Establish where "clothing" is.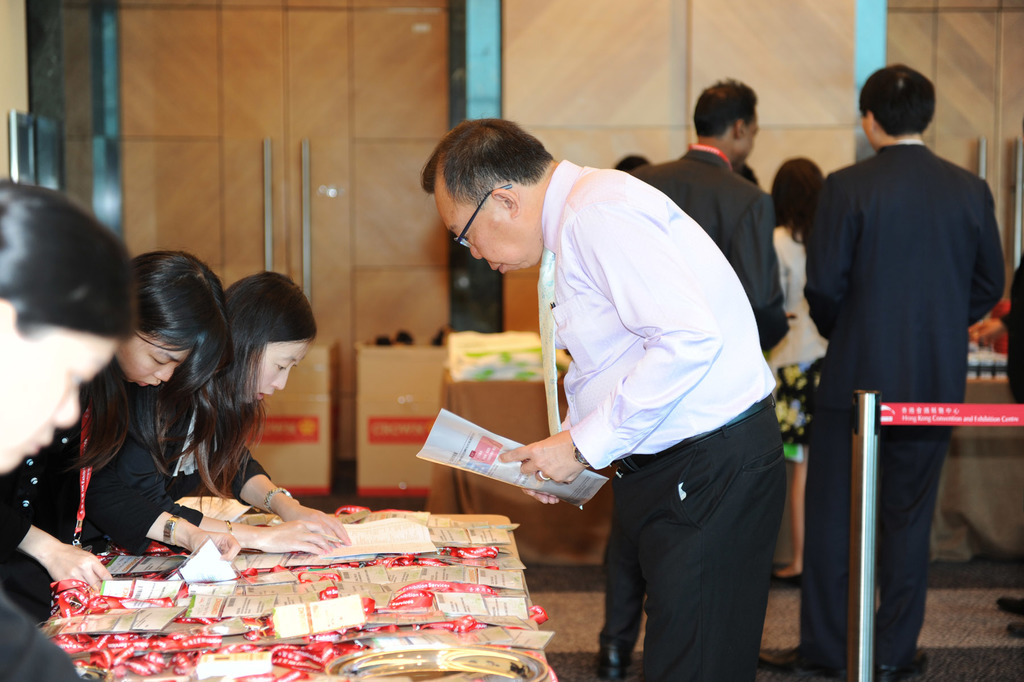
Established at bbox=[621, 392, 788, 681].
